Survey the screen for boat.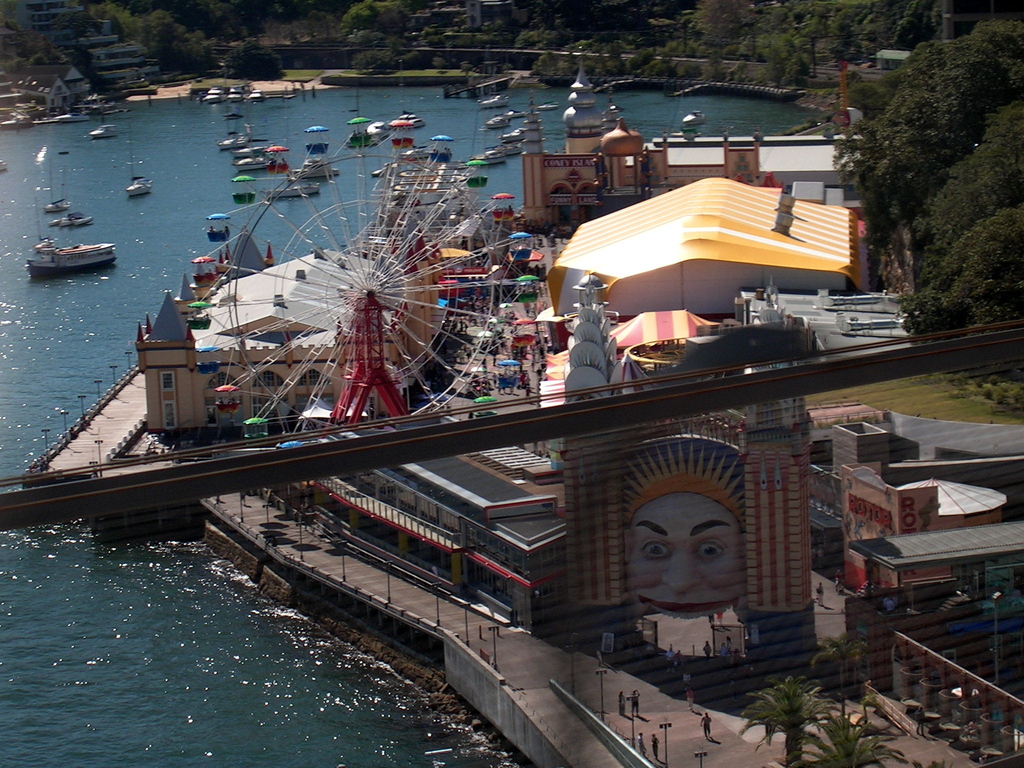
Survey found: (x1=39, y1=165, x2=75, y2=223).
